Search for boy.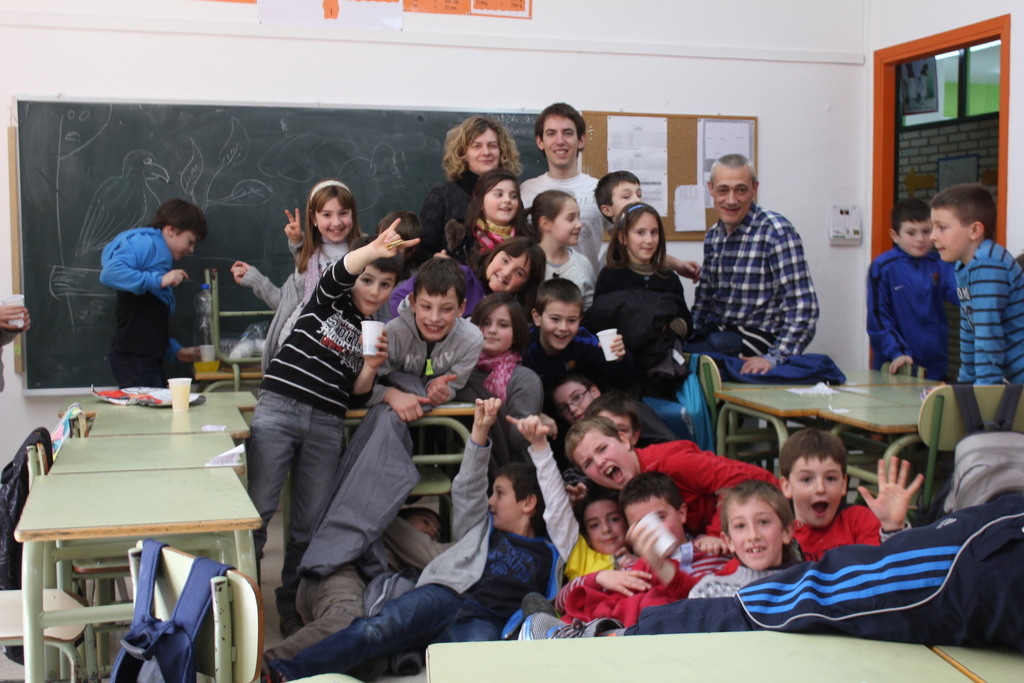
Found at l=568, t=409, r=772, b=559.
